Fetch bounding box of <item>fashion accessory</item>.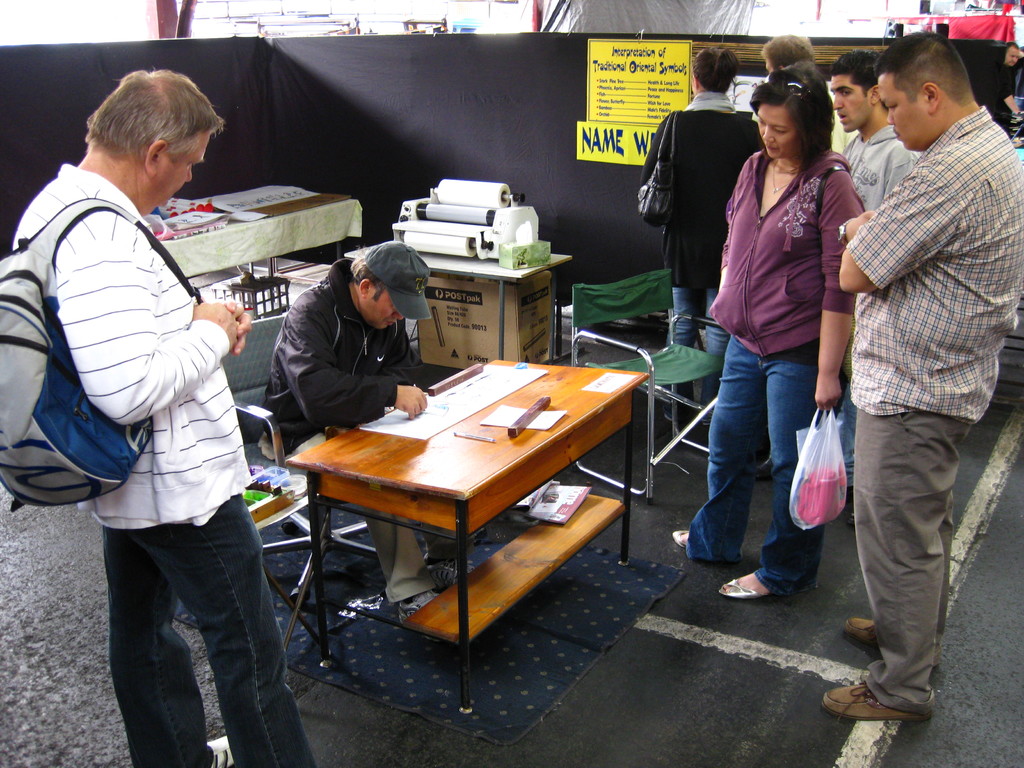
Bbox: (left=766, top=64, right=810, bottom=90).
